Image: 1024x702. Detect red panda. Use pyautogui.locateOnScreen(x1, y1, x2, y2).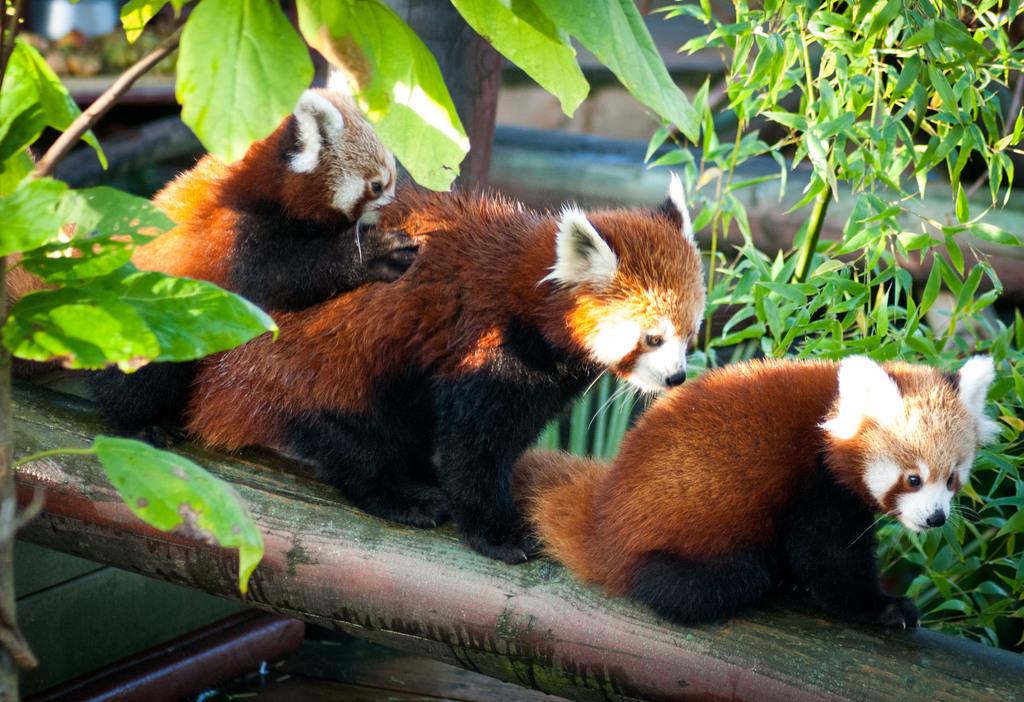
pyautogui.locateOnScreen(109, 168, 707, 564).
